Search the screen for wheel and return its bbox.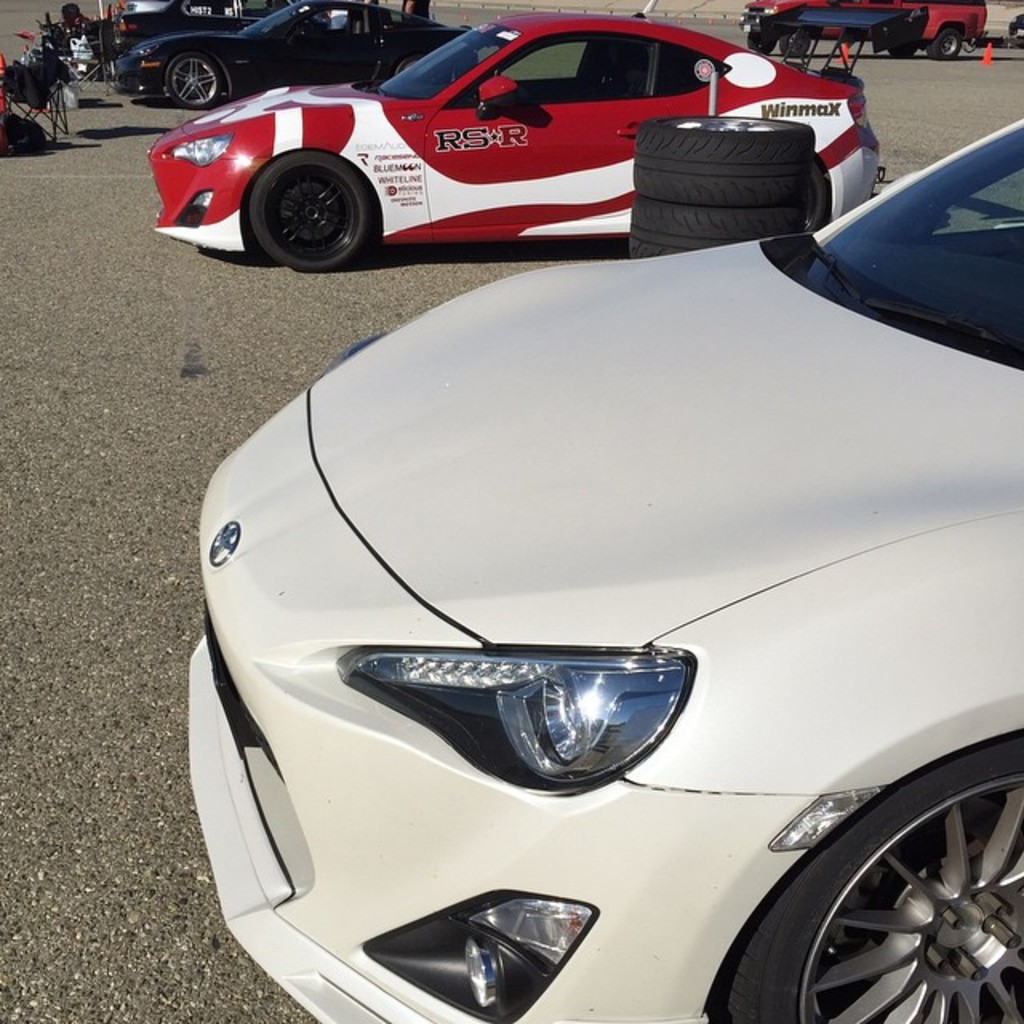
Found: (165,51,221,109).
